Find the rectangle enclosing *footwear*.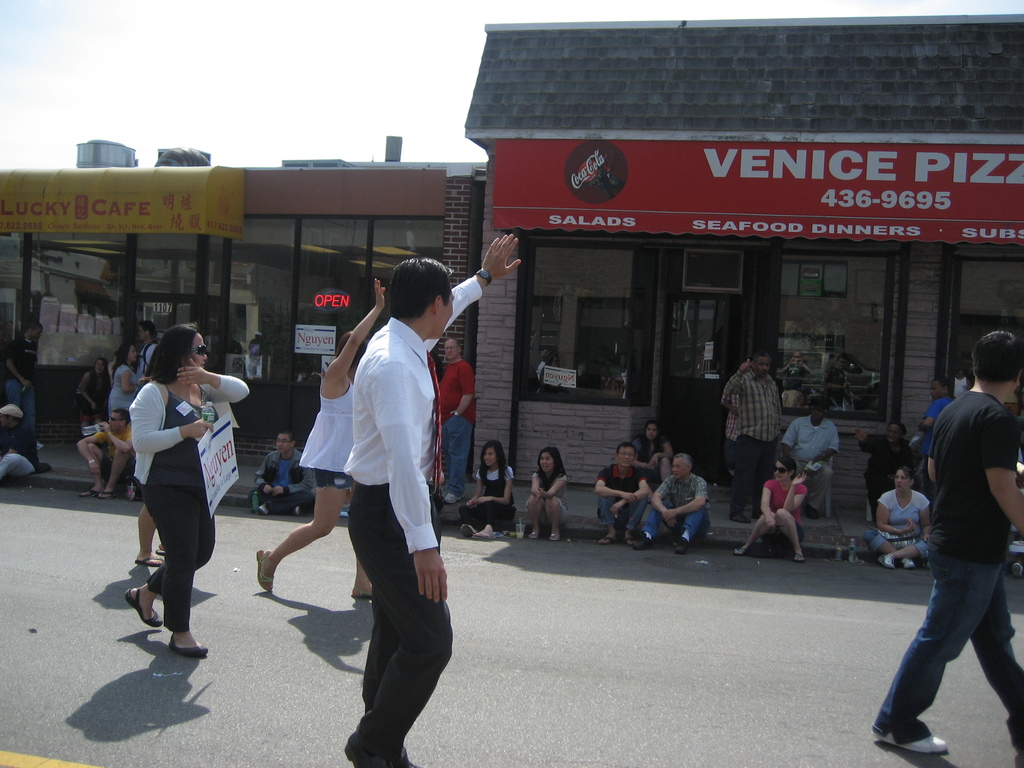
l=527, t=527, r=536, b=545.
